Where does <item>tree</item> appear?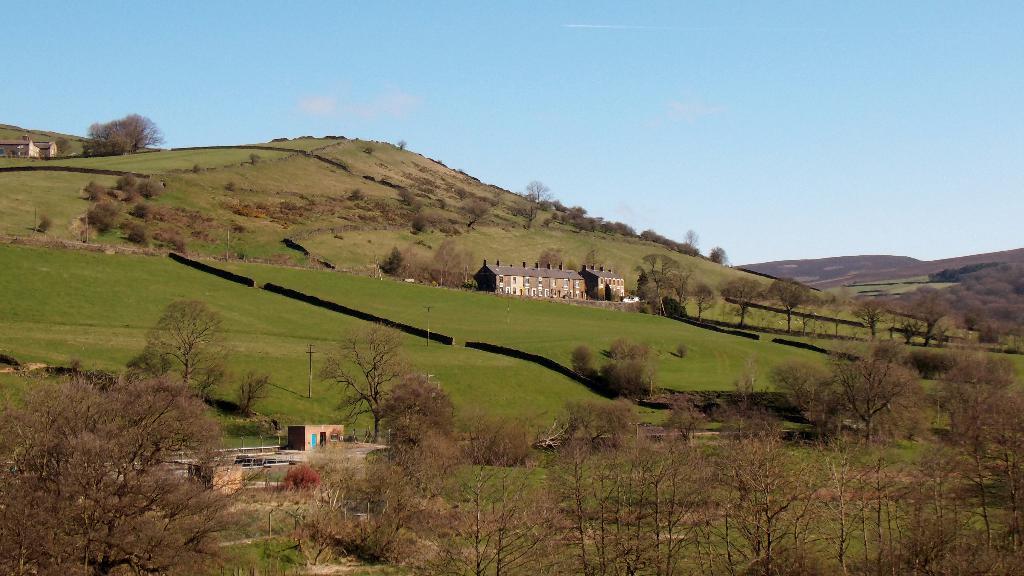
Appears at 567 344 658 403.
